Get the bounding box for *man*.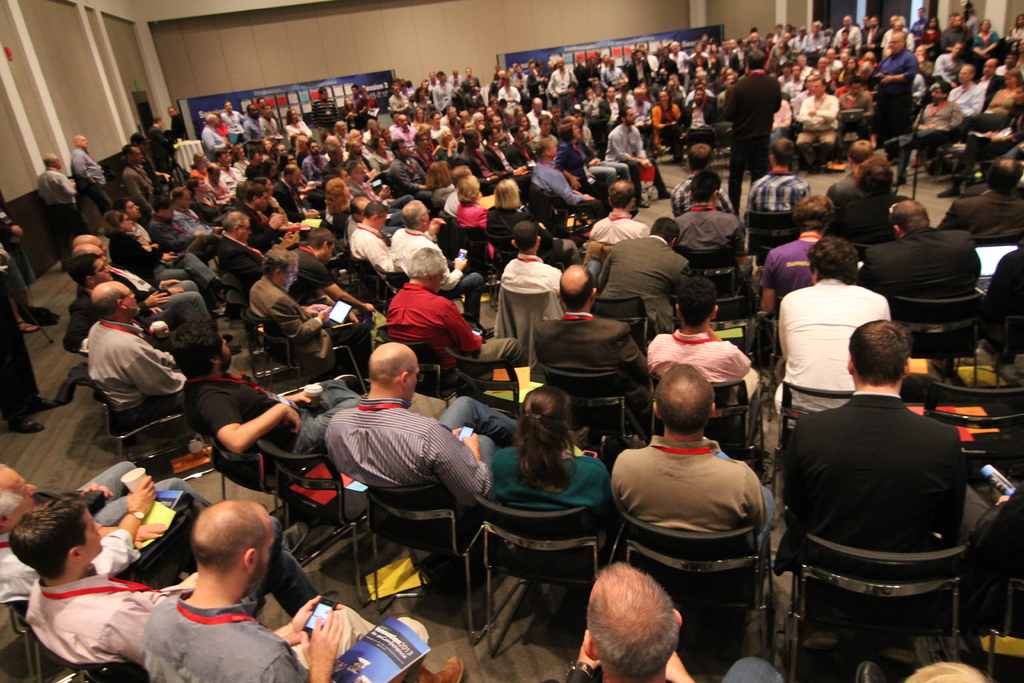
rect(67, 134, 116, 218).
